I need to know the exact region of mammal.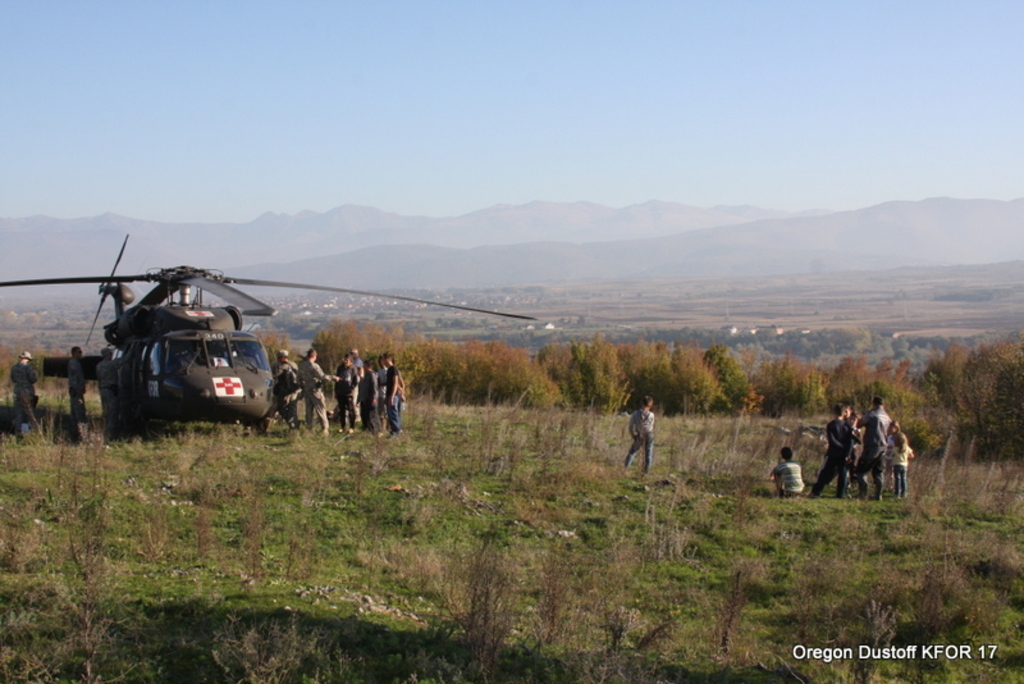
Region: locate(626, 396, 653, 476).
